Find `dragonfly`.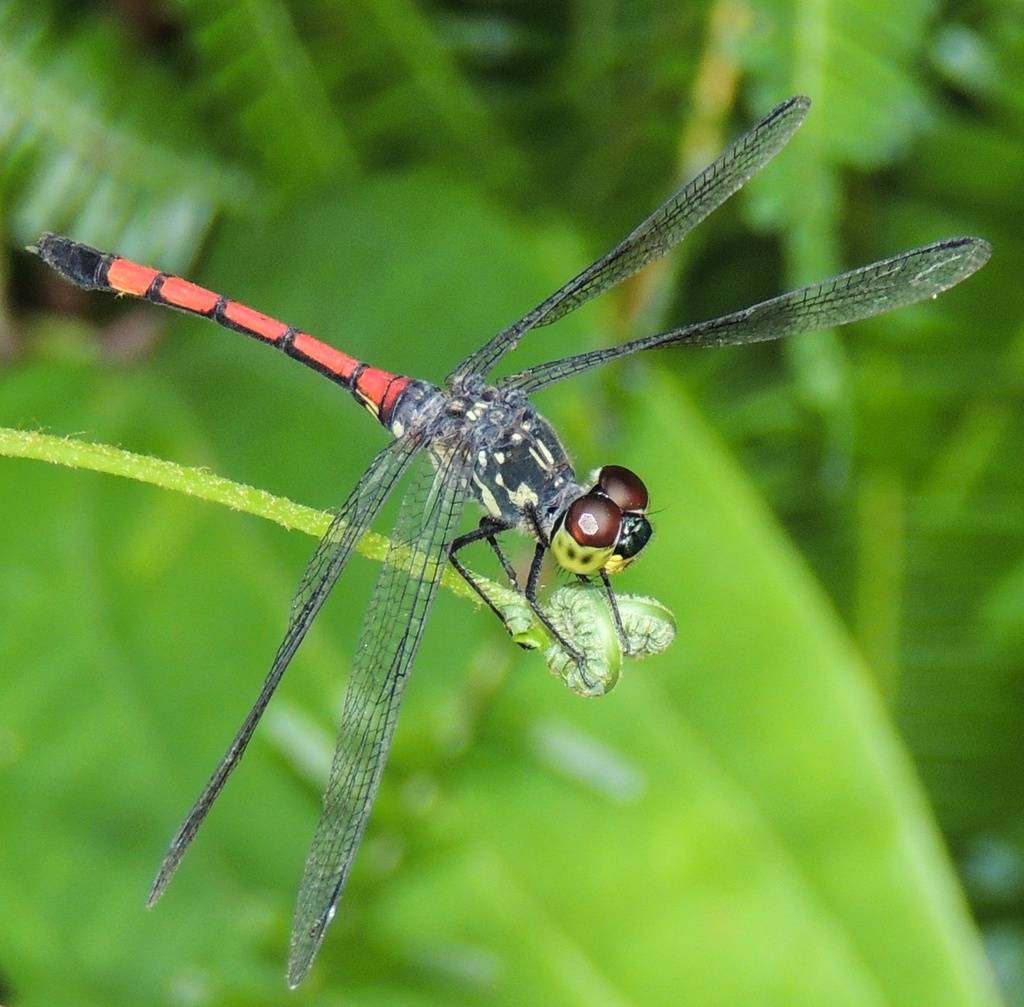
rect(20, 101, 994, 999).
